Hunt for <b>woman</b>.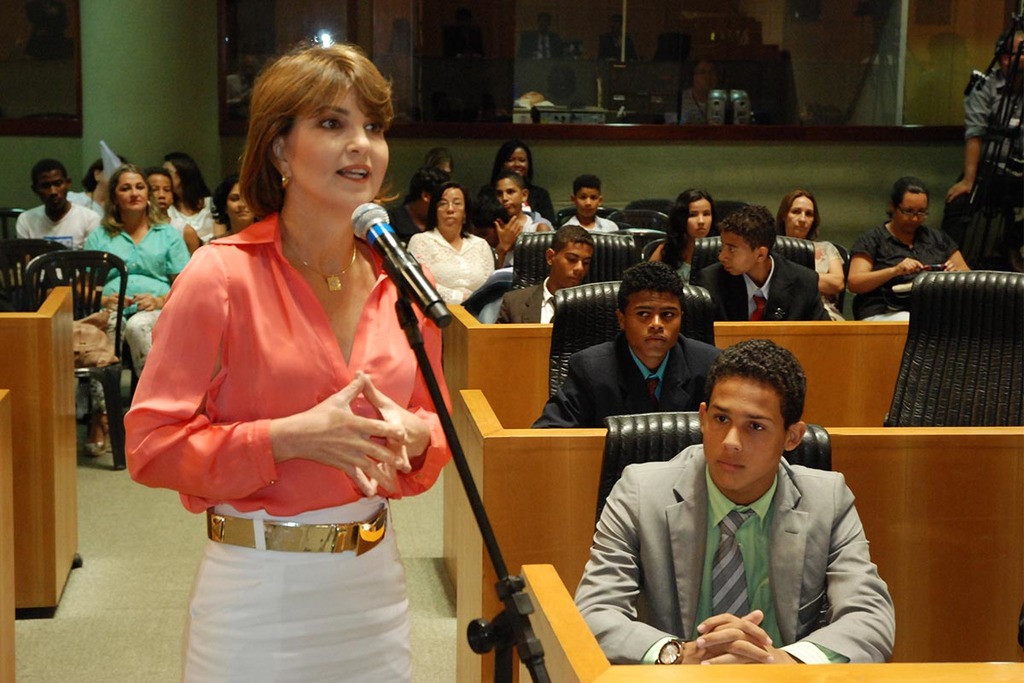
Hunted down at x1=409 y1=179 x2=484 y2=312.
